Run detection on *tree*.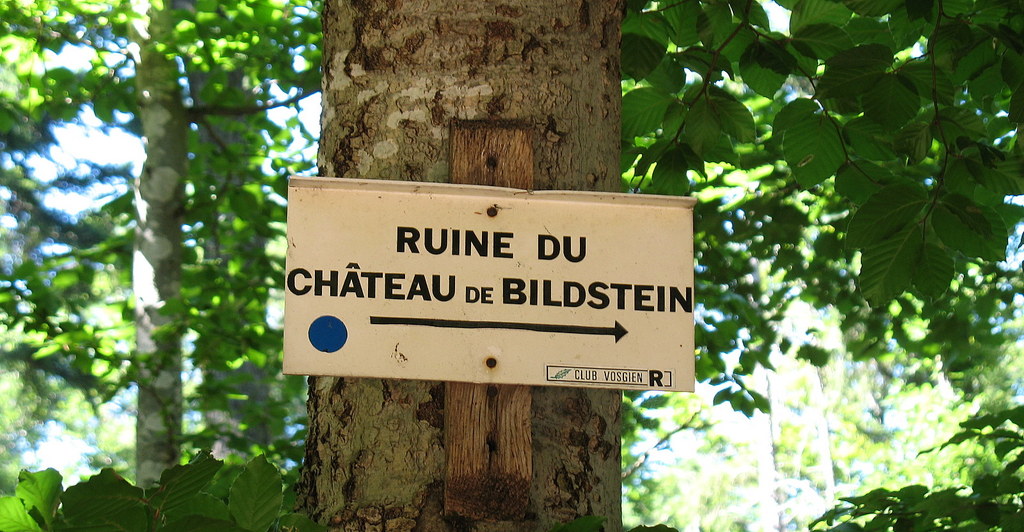
Result: crop(296, 0, 624, 531).
